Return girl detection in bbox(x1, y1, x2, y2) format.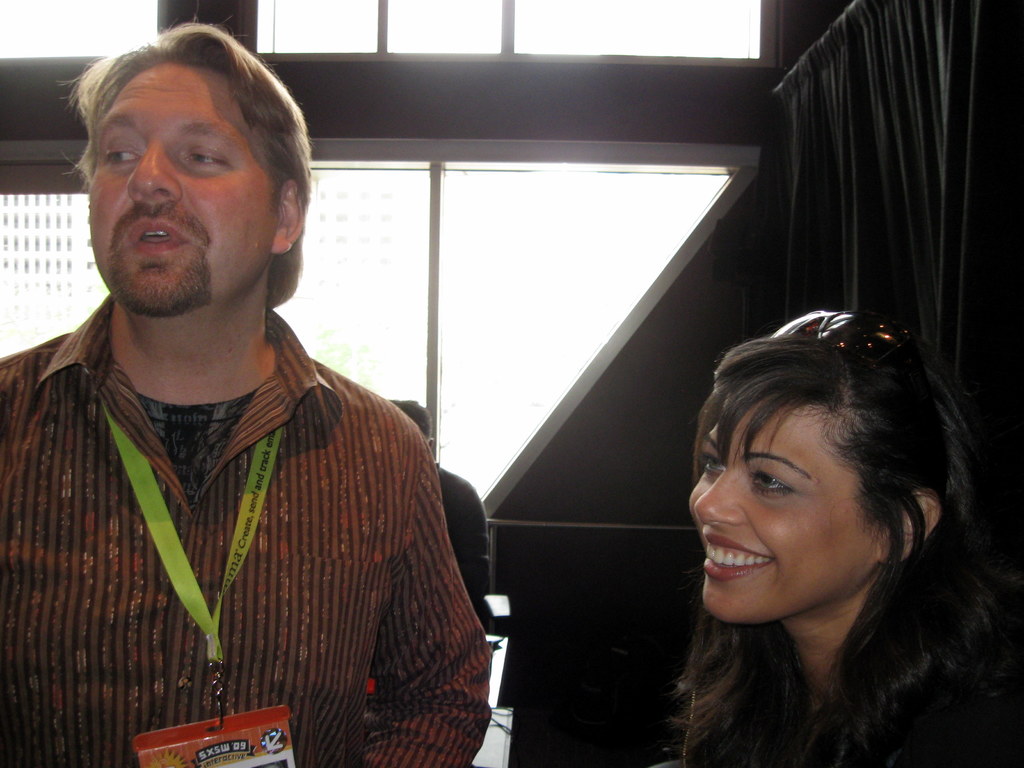
bbox(676, 318, 1023, 767).
